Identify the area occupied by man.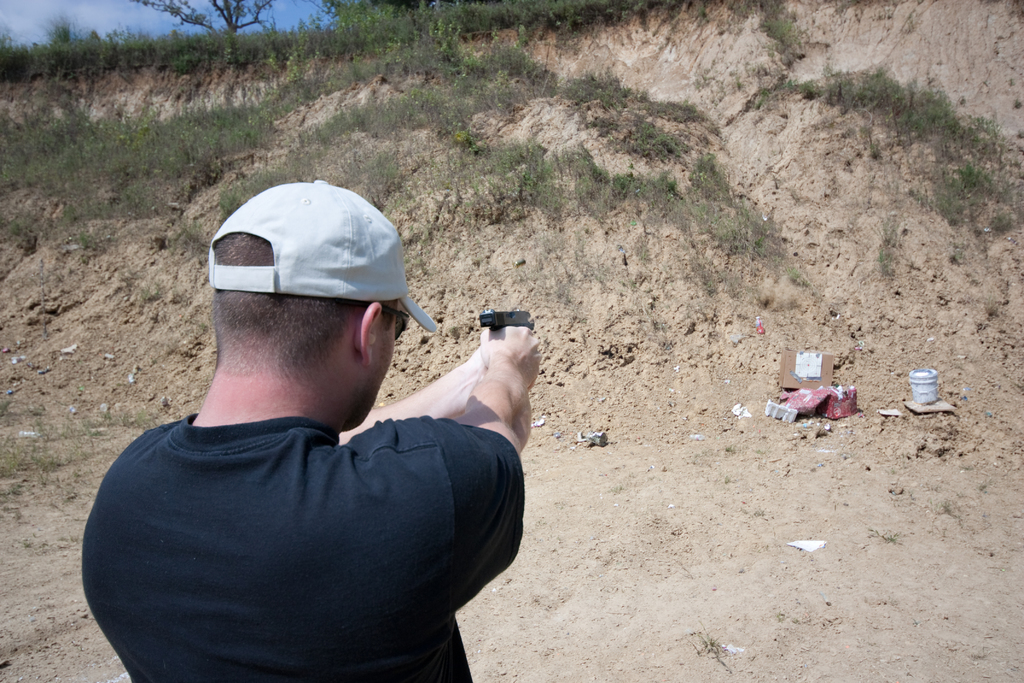
Area: x1=45, y1=163, x2=608, y2=682.
